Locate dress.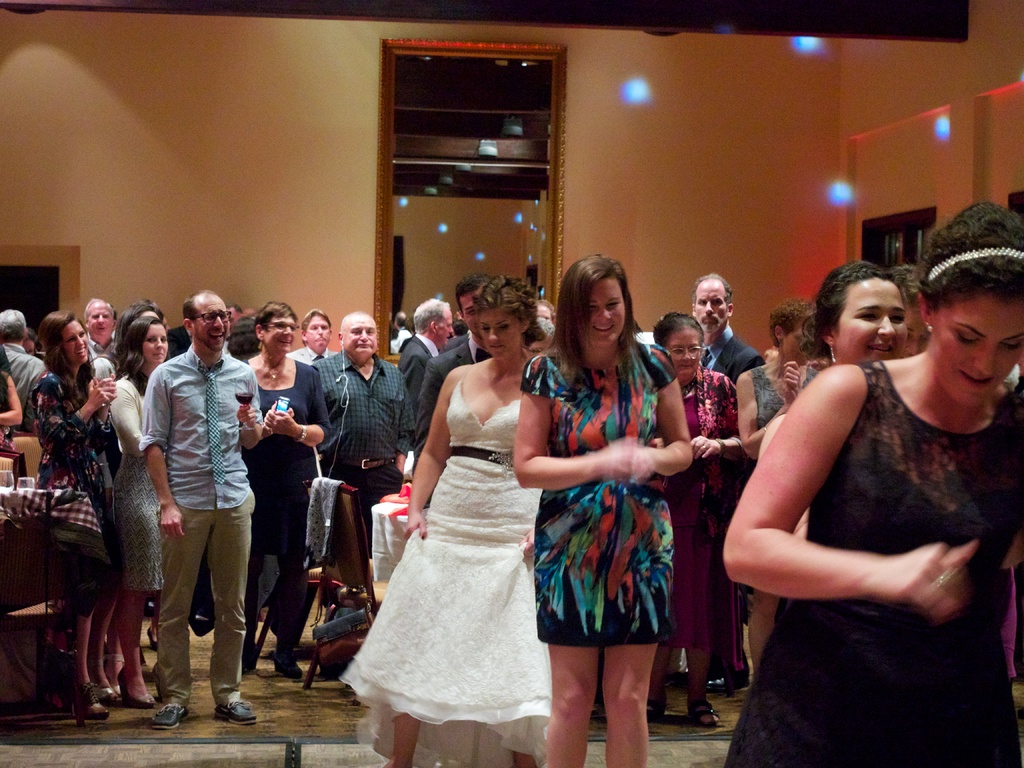
Bounding box: 719:362:1020:767.
